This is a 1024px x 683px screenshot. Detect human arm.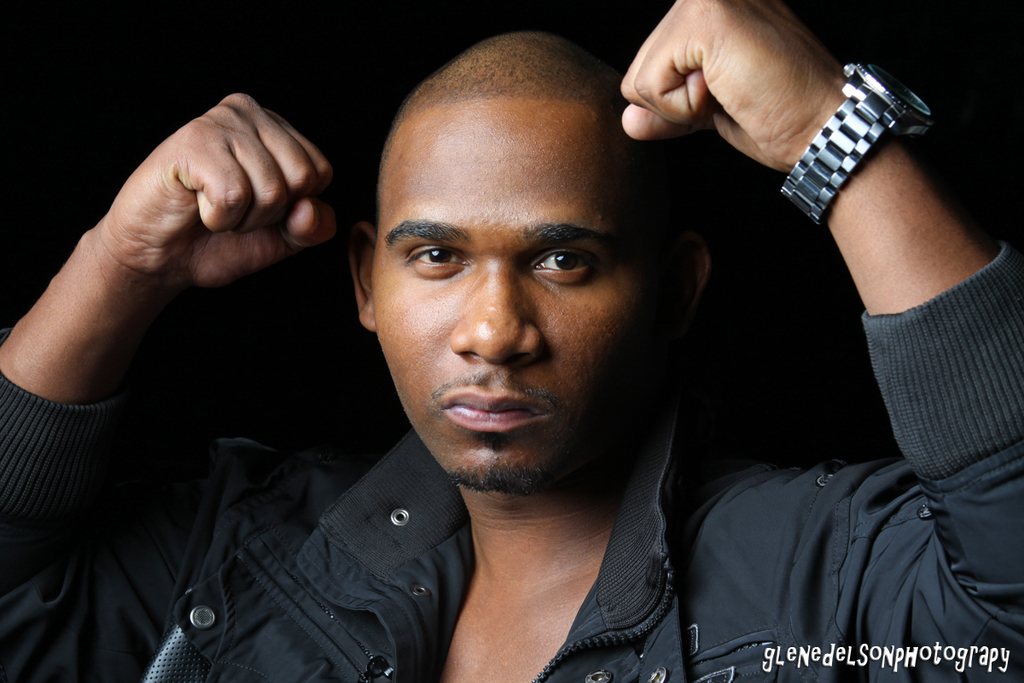
{"x1": 606, "y1": 0, "x2": 1023, "y2": 682}.
